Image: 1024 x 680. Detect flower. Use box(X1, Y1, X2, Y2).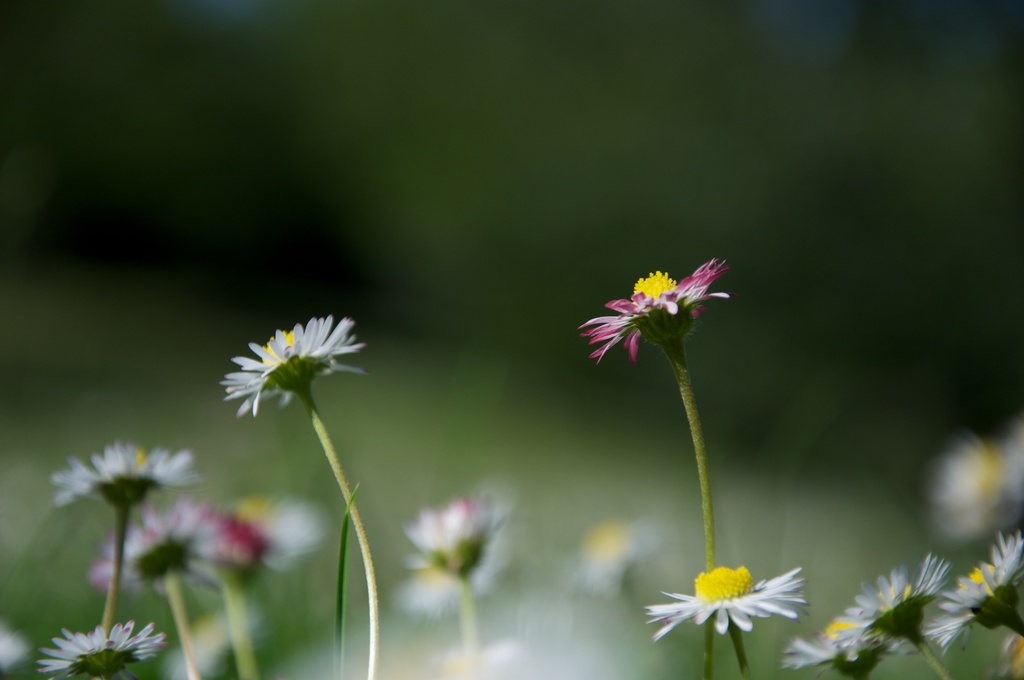
box(45, 442, 204, 506).
